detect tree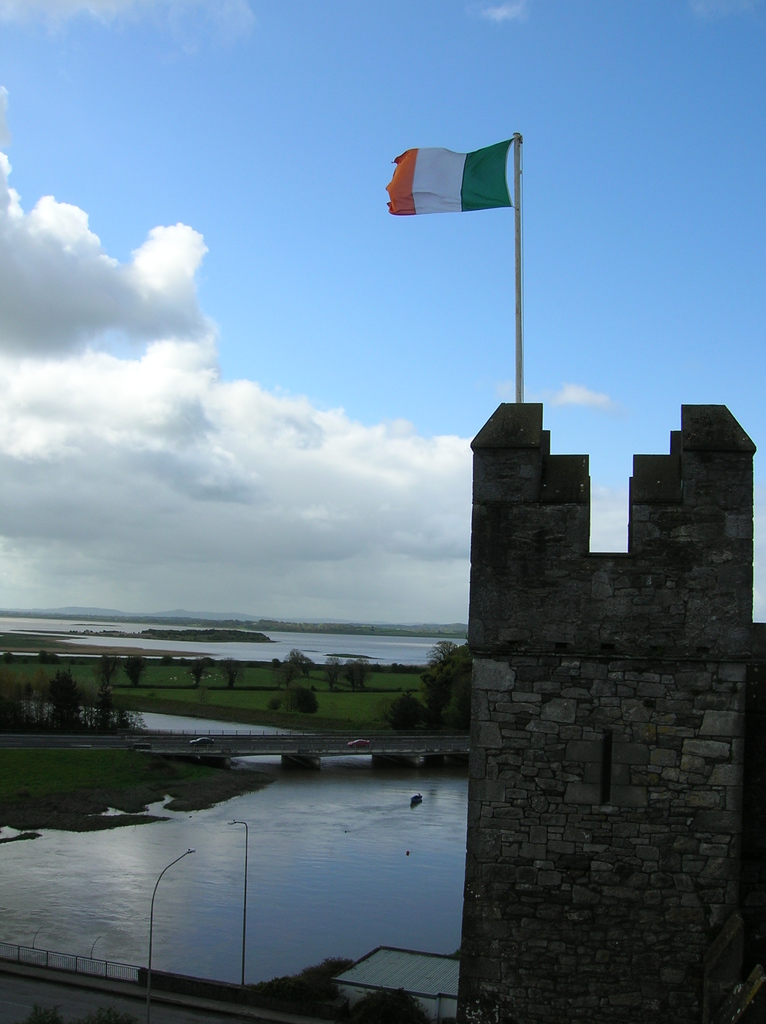
(x1=120, y1=644, x2=148, y2=690)
